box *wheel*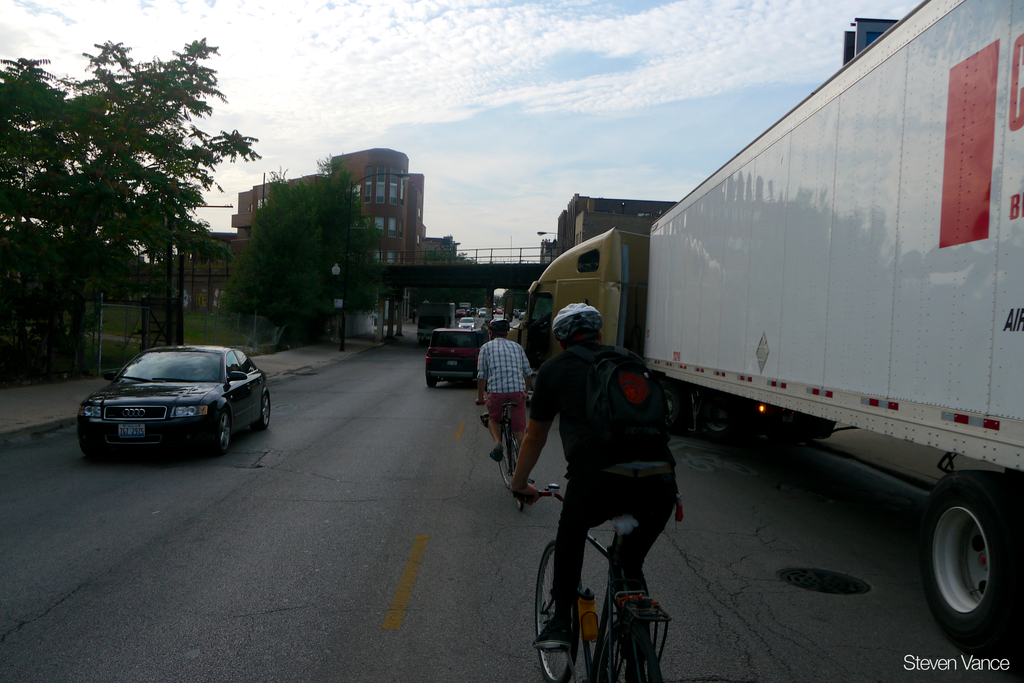
select_region(505, 441, 534, 516)
